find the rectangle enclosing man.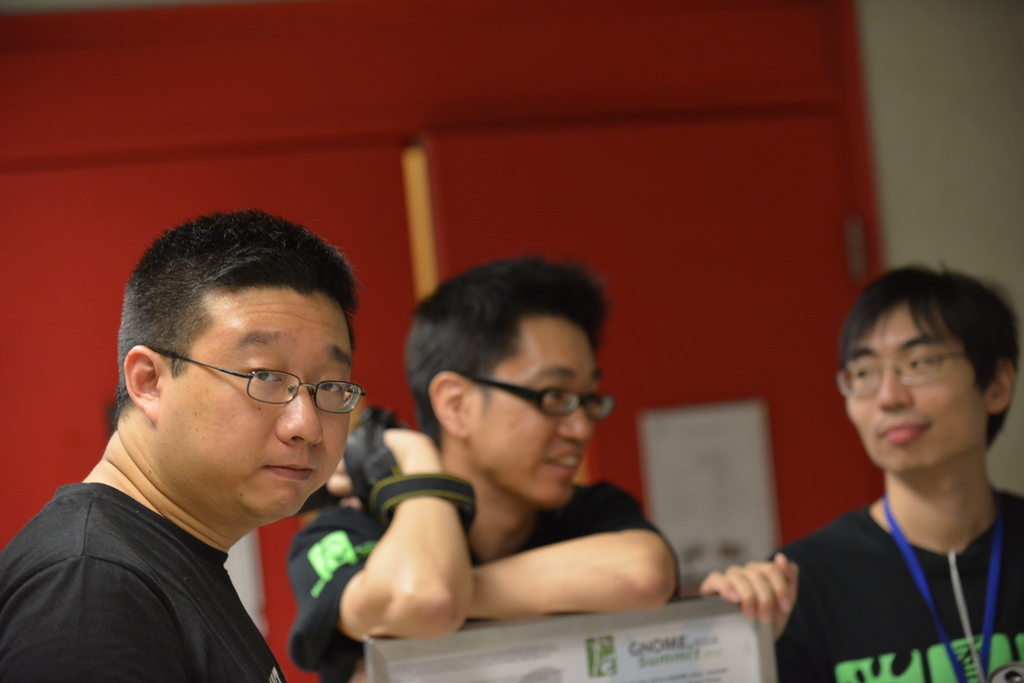
(left=285, top=248, right=681, bottom=682).
